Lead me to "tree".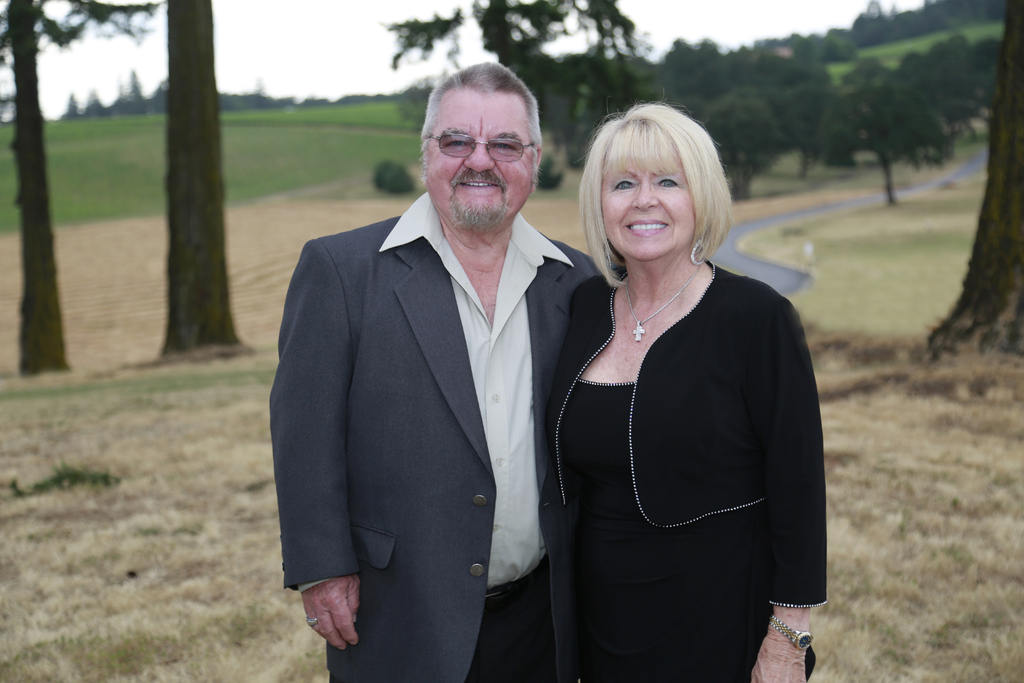
Lead to BBox(921, 0, 1023, 350).
